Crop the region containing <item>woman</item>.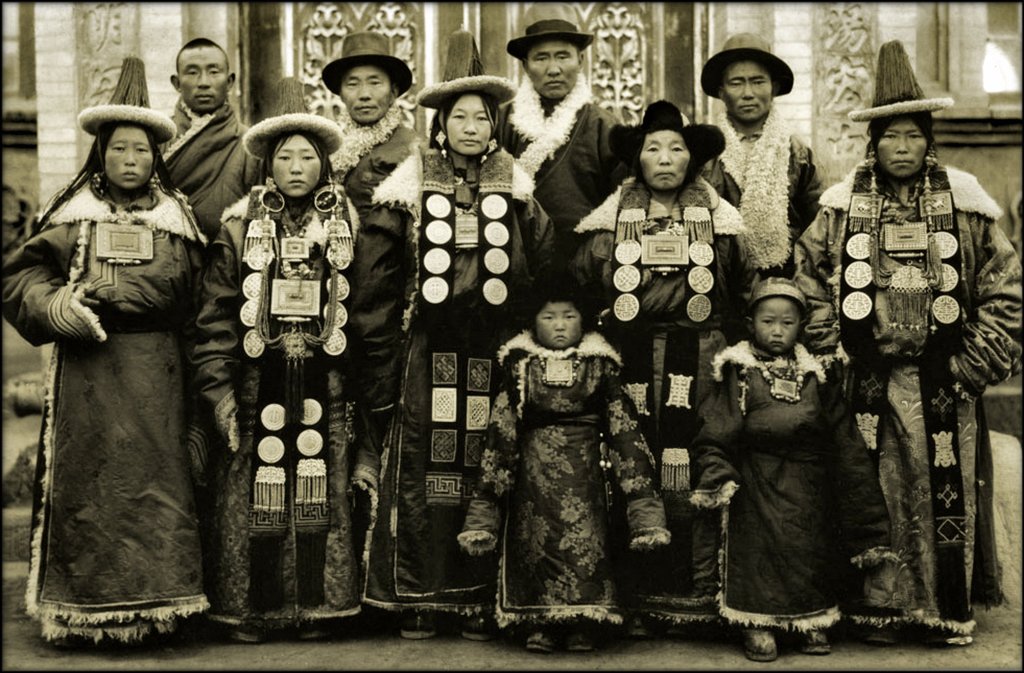
Crop region: bbox=[188, 79, 362, 644].
